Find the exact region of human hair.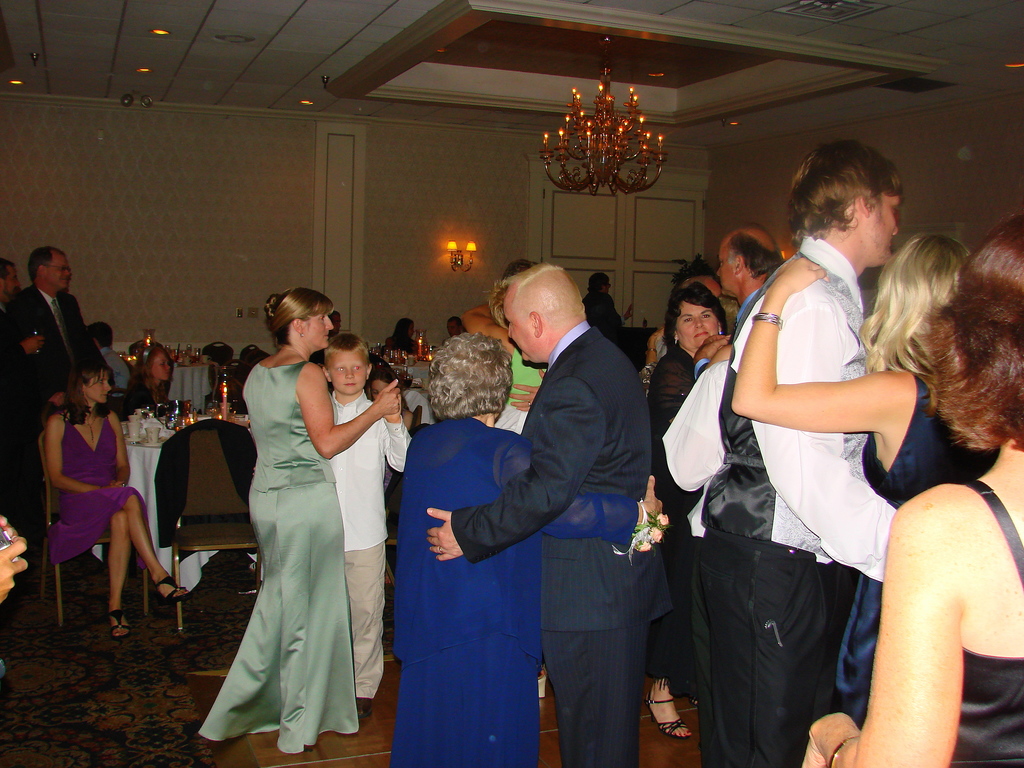
Exact region: [445,316,461,327].
